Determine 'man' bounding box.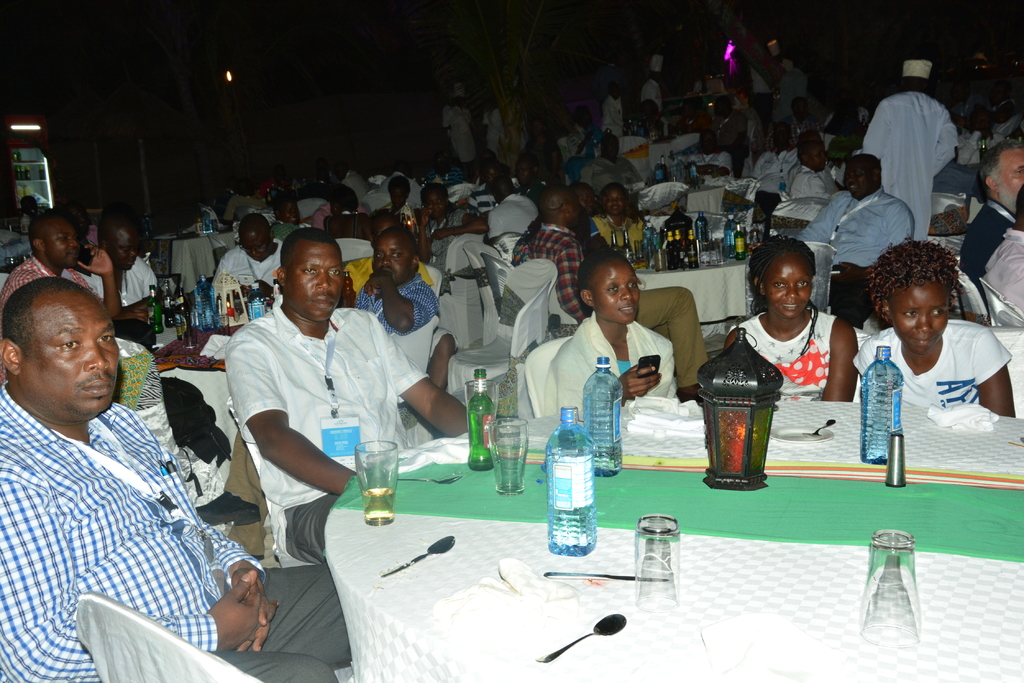
Determined: Rect(87, 218, 158, 321).
